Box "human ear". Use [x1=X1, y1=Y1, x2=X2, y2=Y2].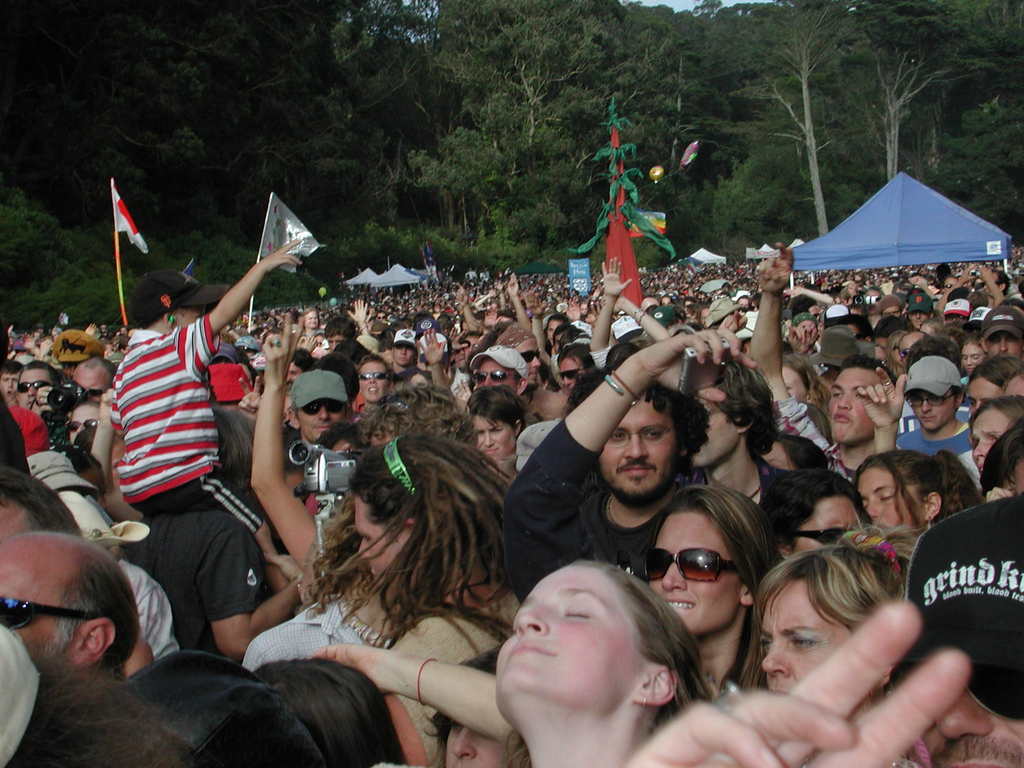
[x1=735, y1=415, x2=755, y2=431].
